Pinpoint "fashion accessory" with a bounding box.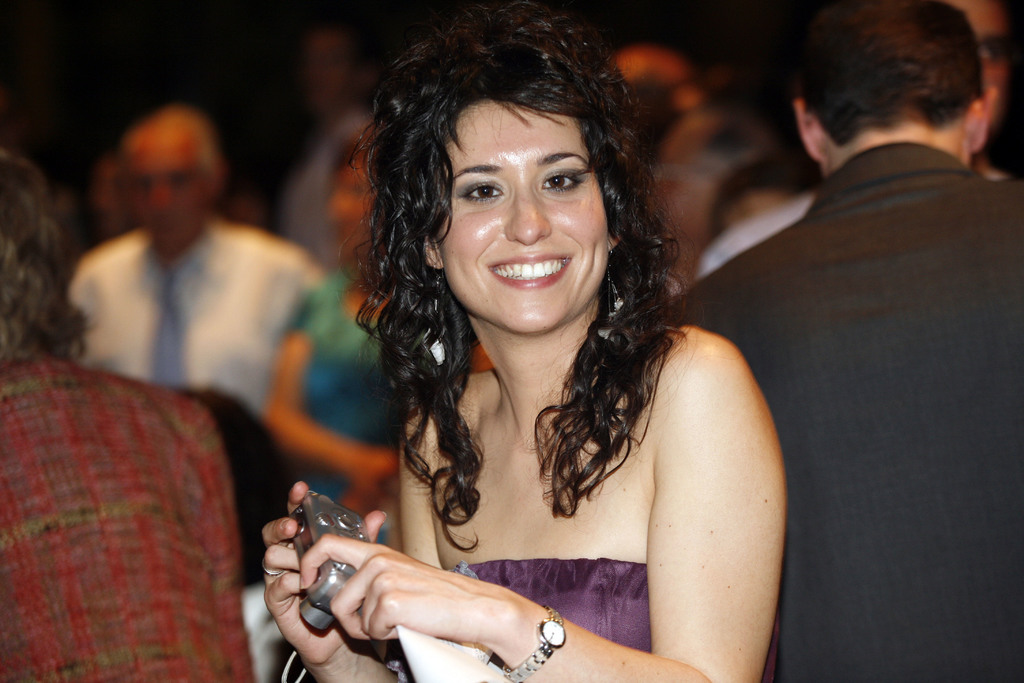
<box>429,261,442,365</box>.
